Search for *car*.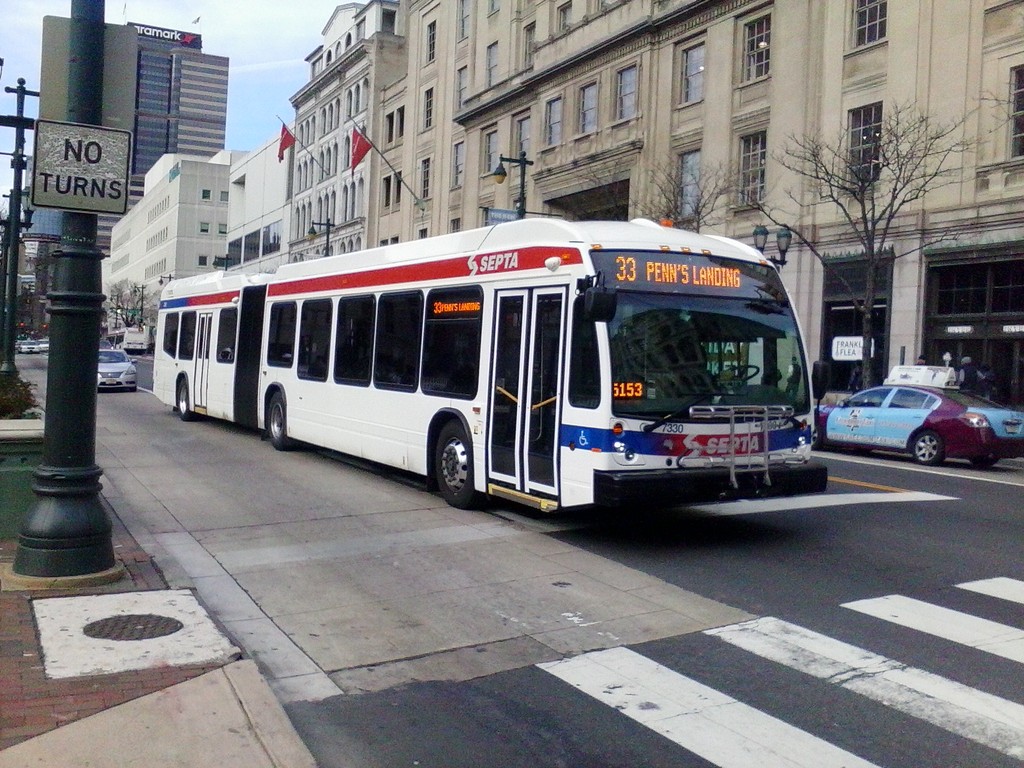
Found at left=22, top=340, right=40, bottom=355.
